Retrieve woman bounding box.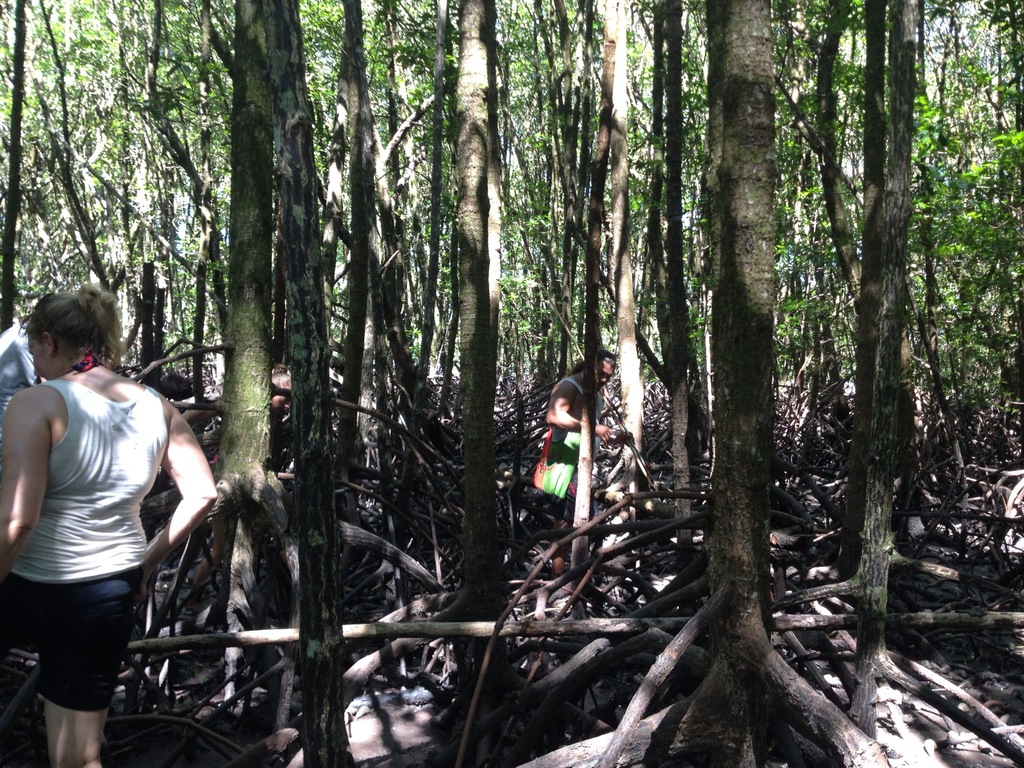
Bounding box: x1=6, y1=269, x2=204, y2=765.
